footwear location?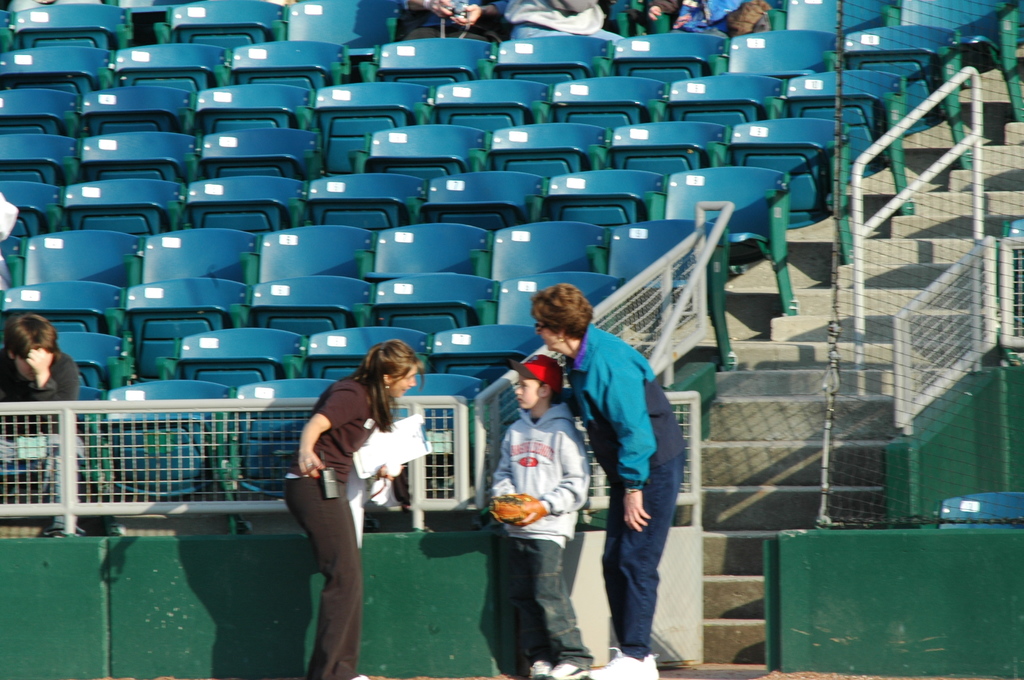
(525, 659, 553, 679)
